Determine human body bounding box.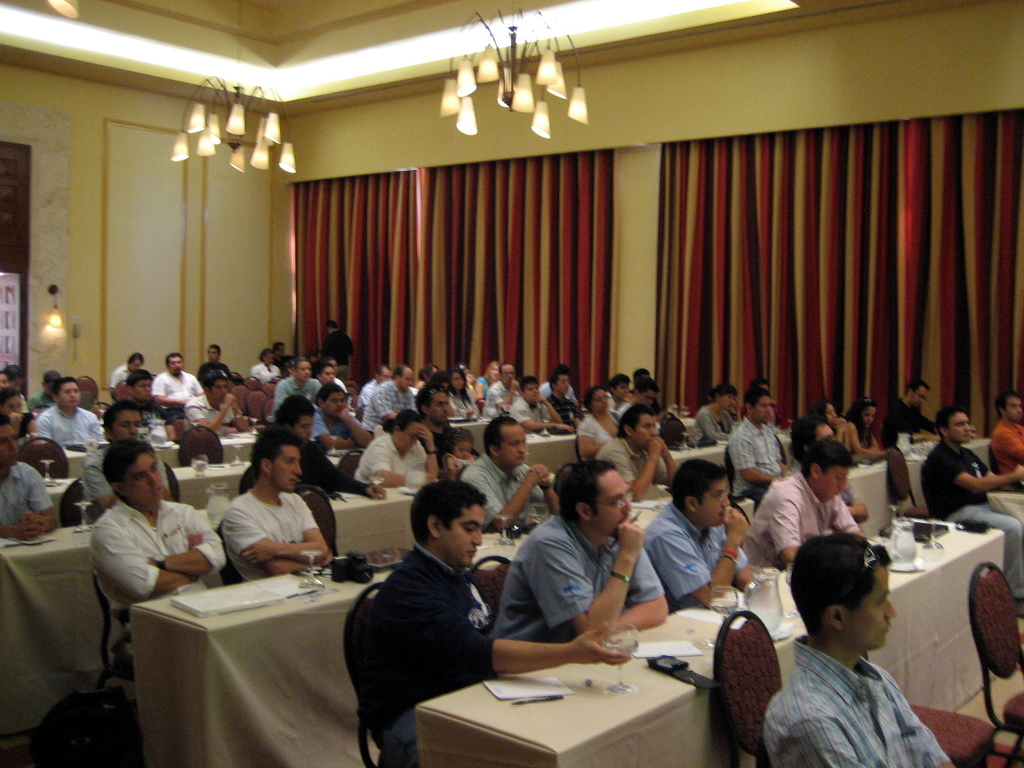
Determined: pyautogui.locateOnScreen(753, 527, 954, 767).
